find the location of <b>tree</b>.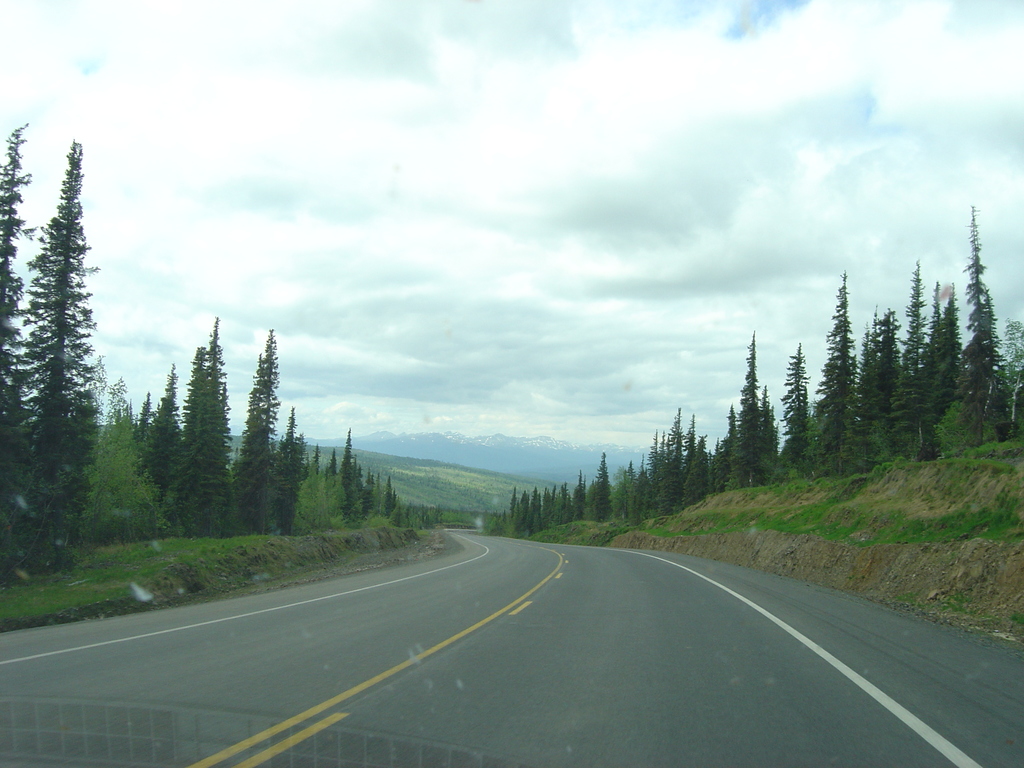
Location: bbox=[239, 325, 279, 529].
